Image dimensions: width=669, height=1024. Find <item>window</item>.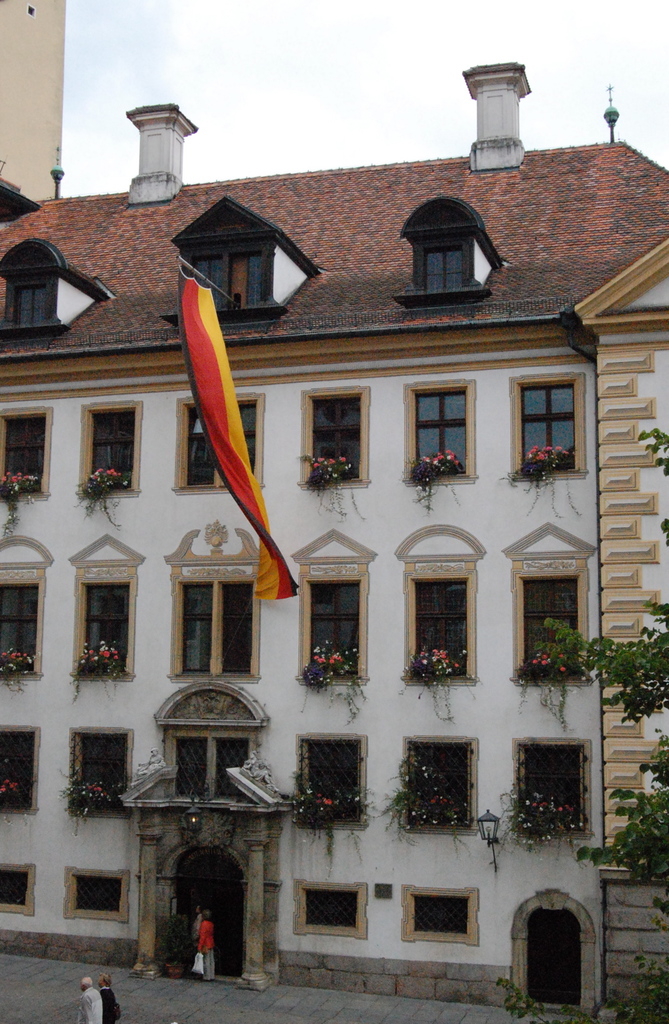
x1=400 y1=885 x2=480 y2=938.
